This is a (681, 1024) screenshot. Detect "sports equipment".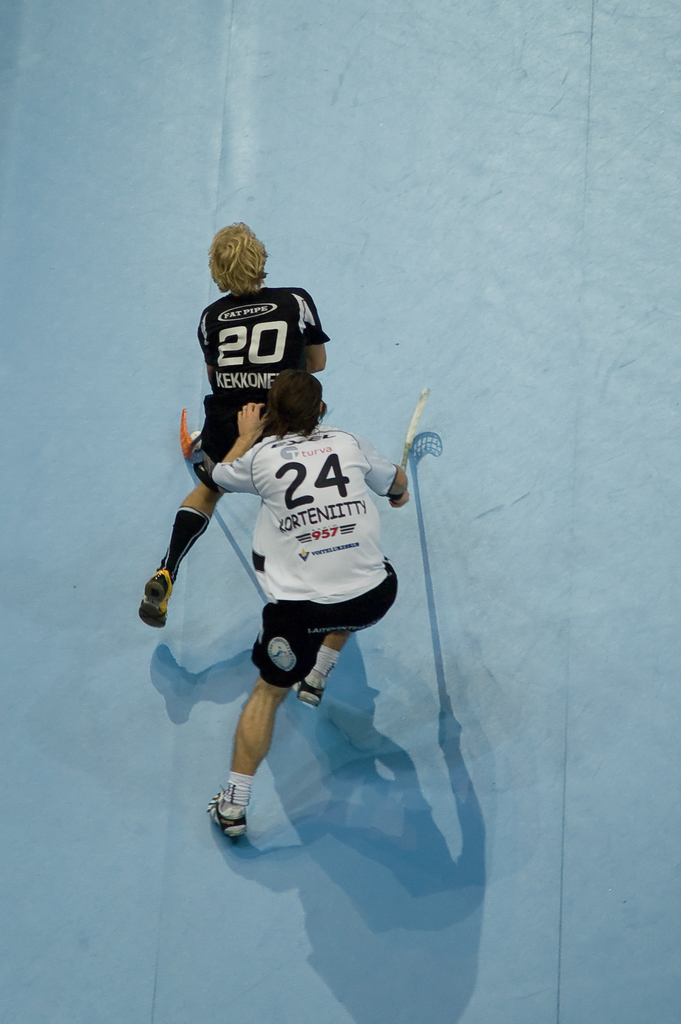
bbox(298, 675, 326, 708).
